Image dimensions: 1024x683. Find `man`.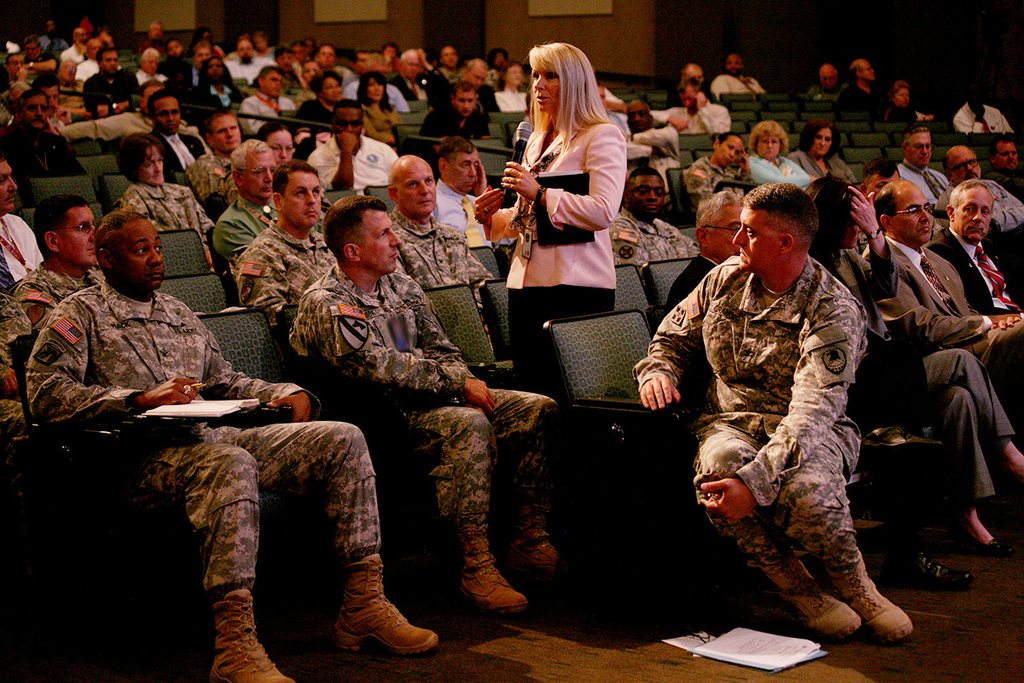
box(859, 178, 1023, 418).
